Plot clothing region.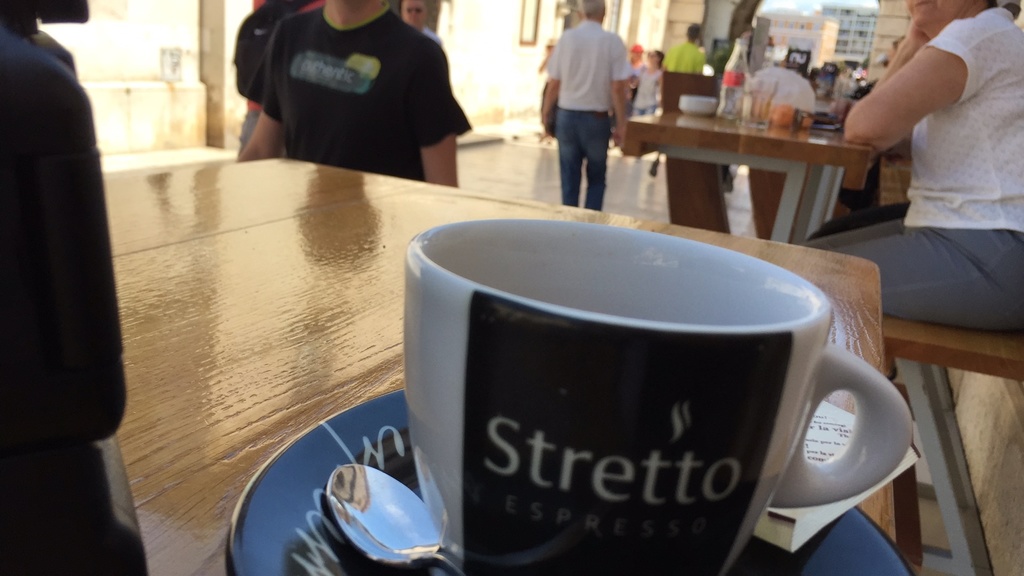
Plotted at left=799, top=3, right=1023, bottom=334.
